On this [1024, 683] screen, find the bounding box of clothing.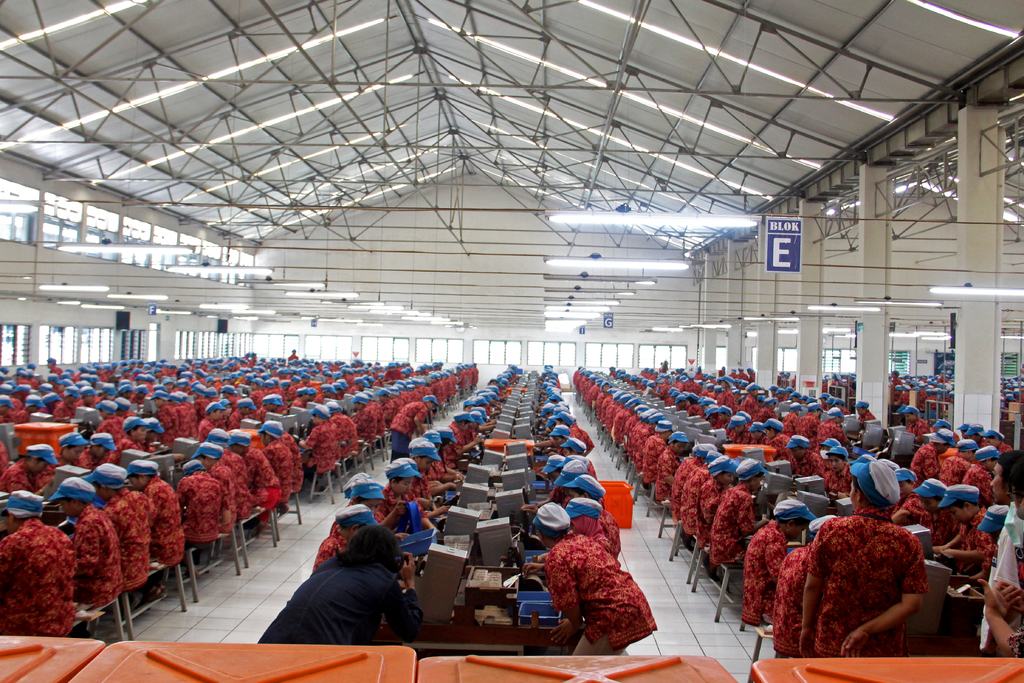
Bounding box: 742,516,788,627.
